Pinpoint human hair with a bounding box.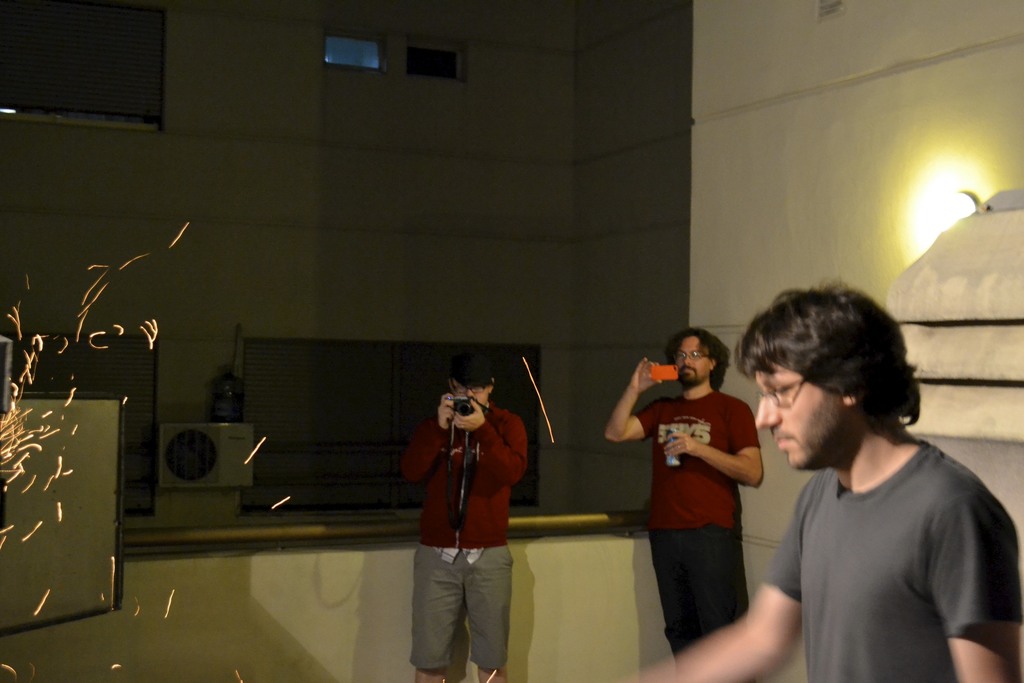
<region>660, 325, 731, 397</region>.
